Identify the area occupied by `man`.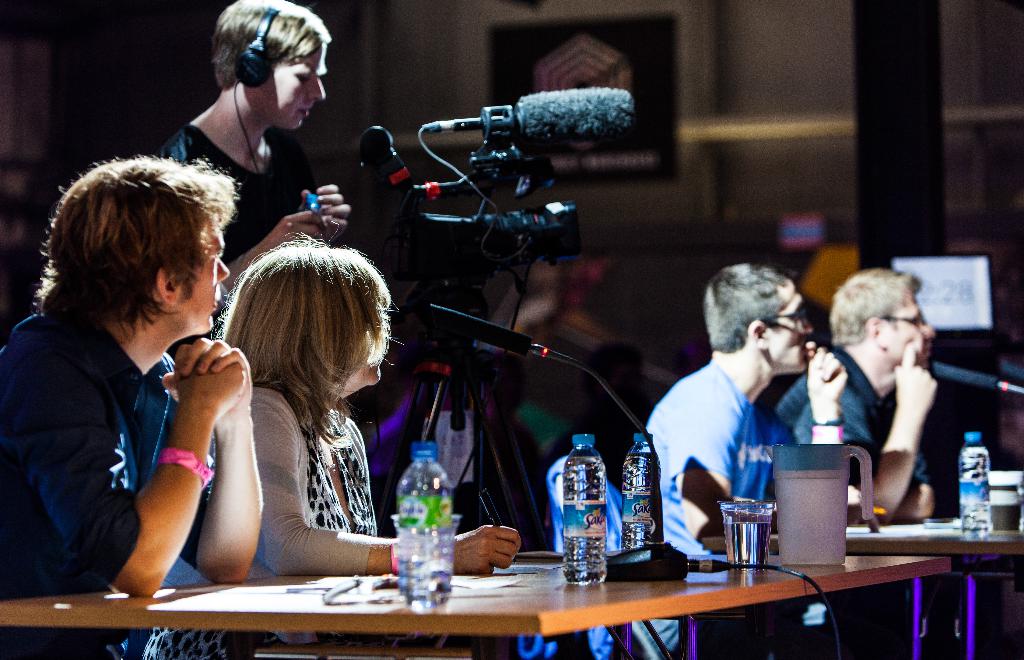
Area: [x1=646, y1=271, x2=842, y2=563].
